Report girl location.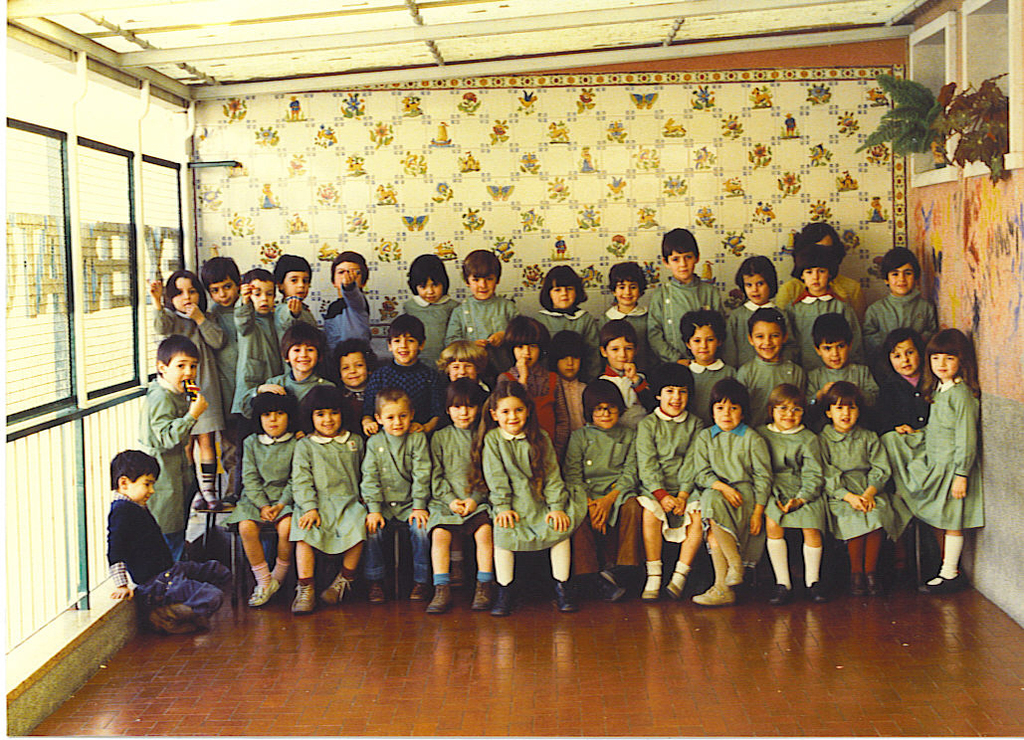
Report: (402, 249, 463, 369).
